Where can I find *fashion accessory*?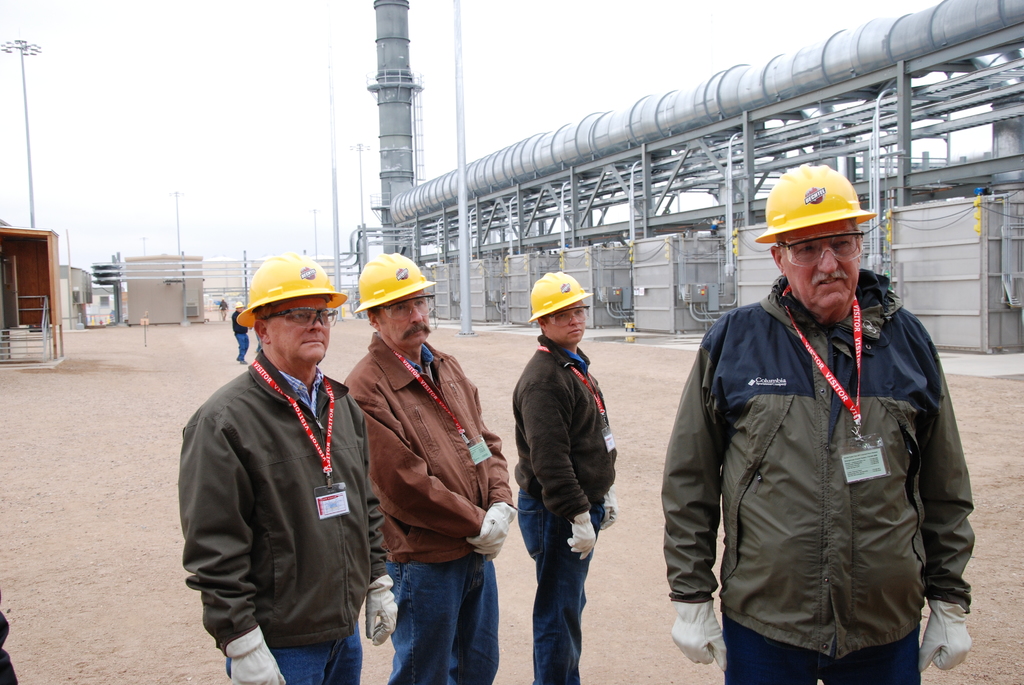
You can find it at rect(253, 358, 351, 520).
